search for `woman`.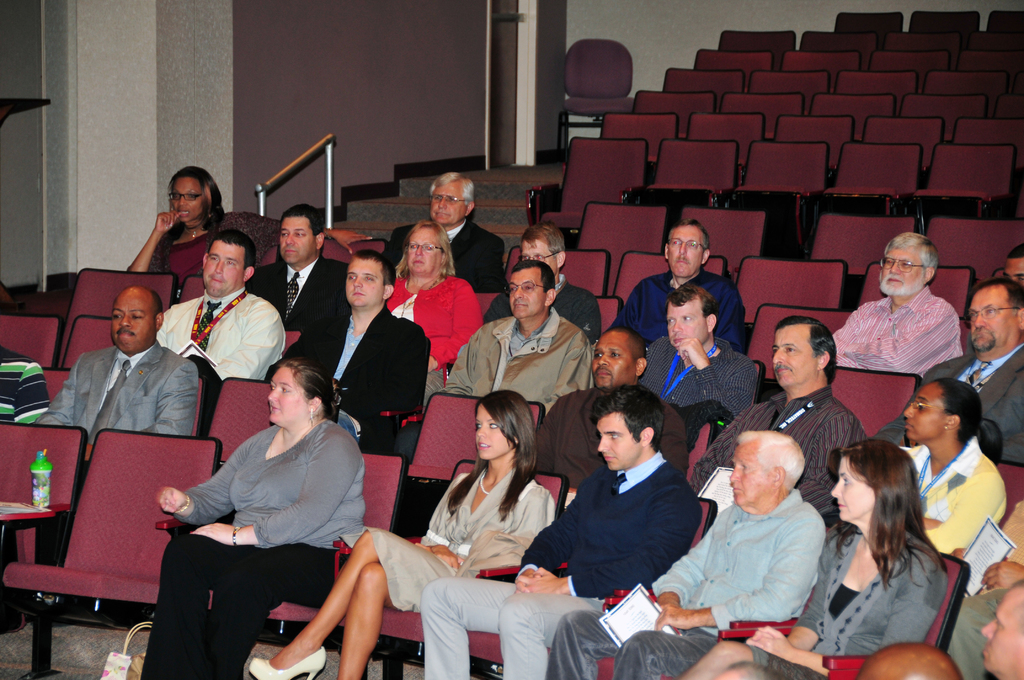
Found at Rect(668, 439, 946, 679).
